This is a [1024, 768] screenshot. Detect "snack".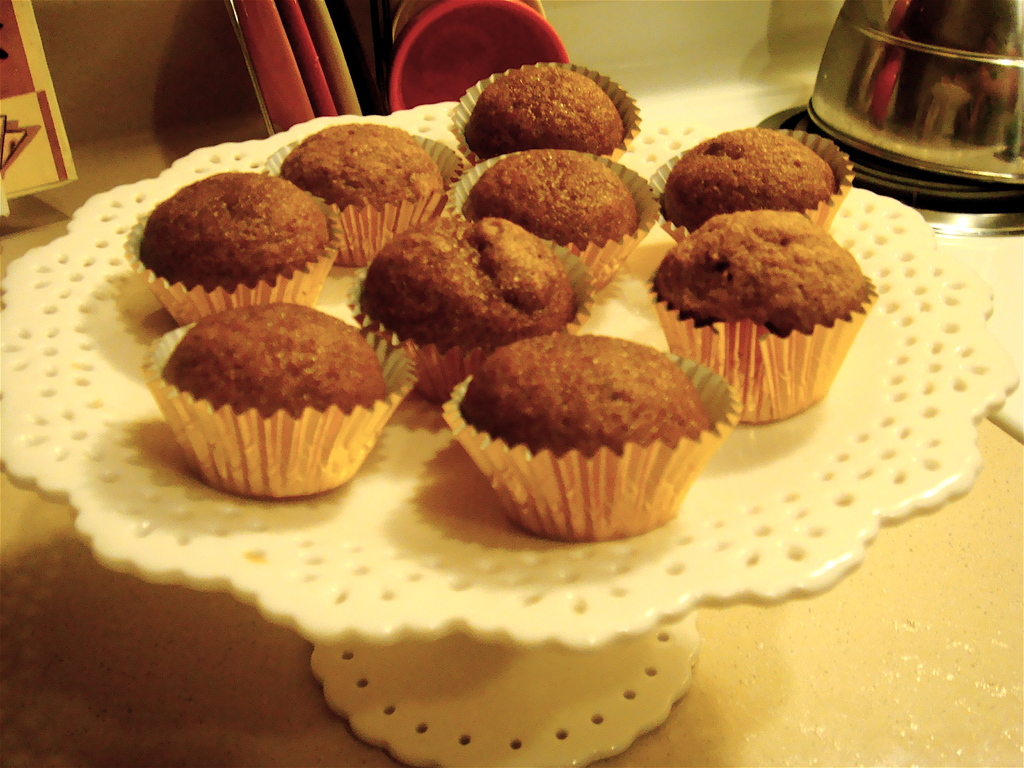
451/138/662/304.
